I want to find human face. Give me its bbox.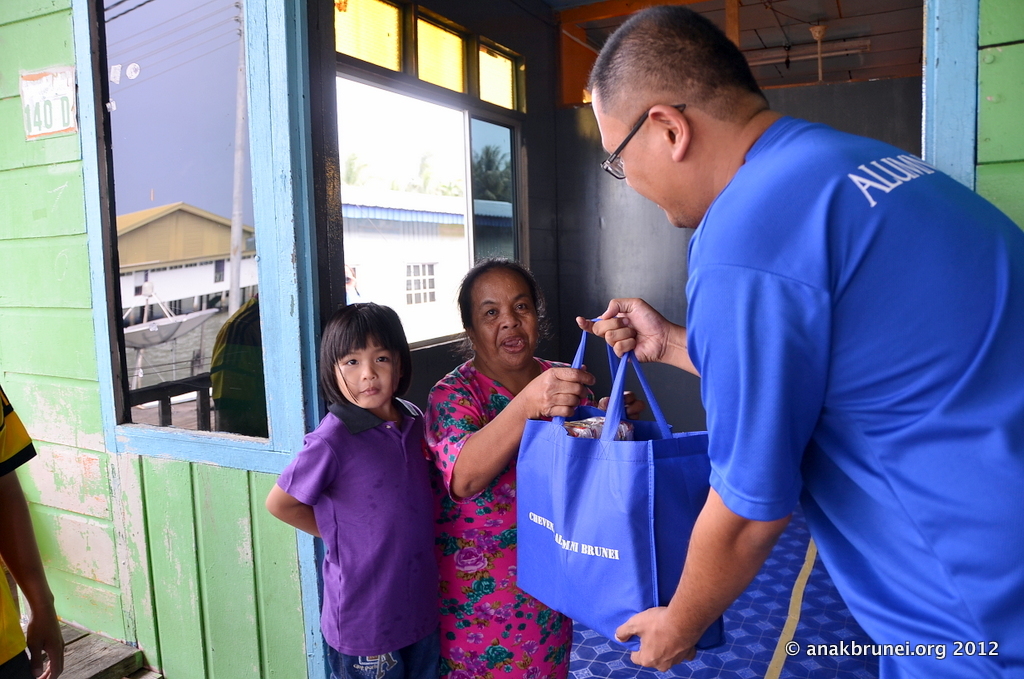
rect(477, 269, 540, 373).
